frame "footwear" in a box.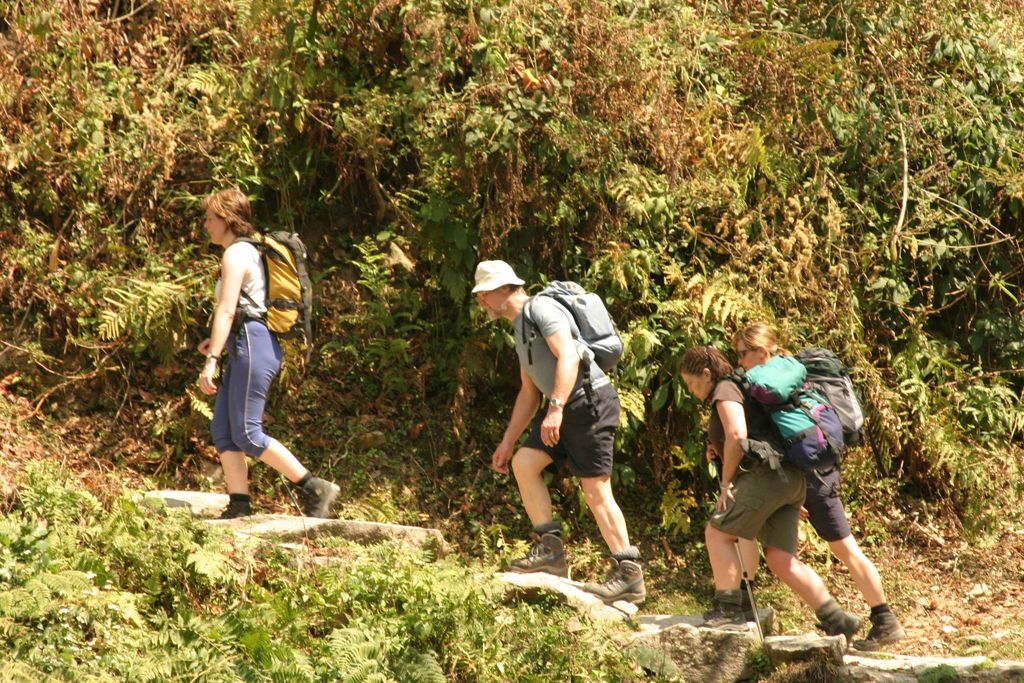
[x1=812, y1=604, x2=862, y2=649].
